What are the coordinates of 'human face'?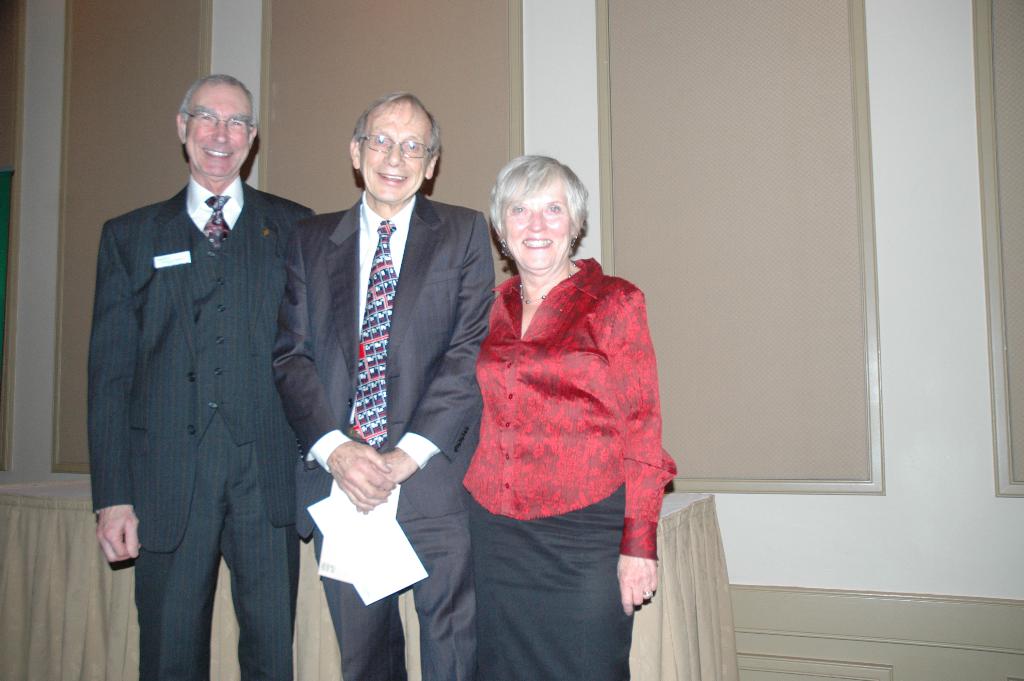
bbox(362, 107, 433, 201).
